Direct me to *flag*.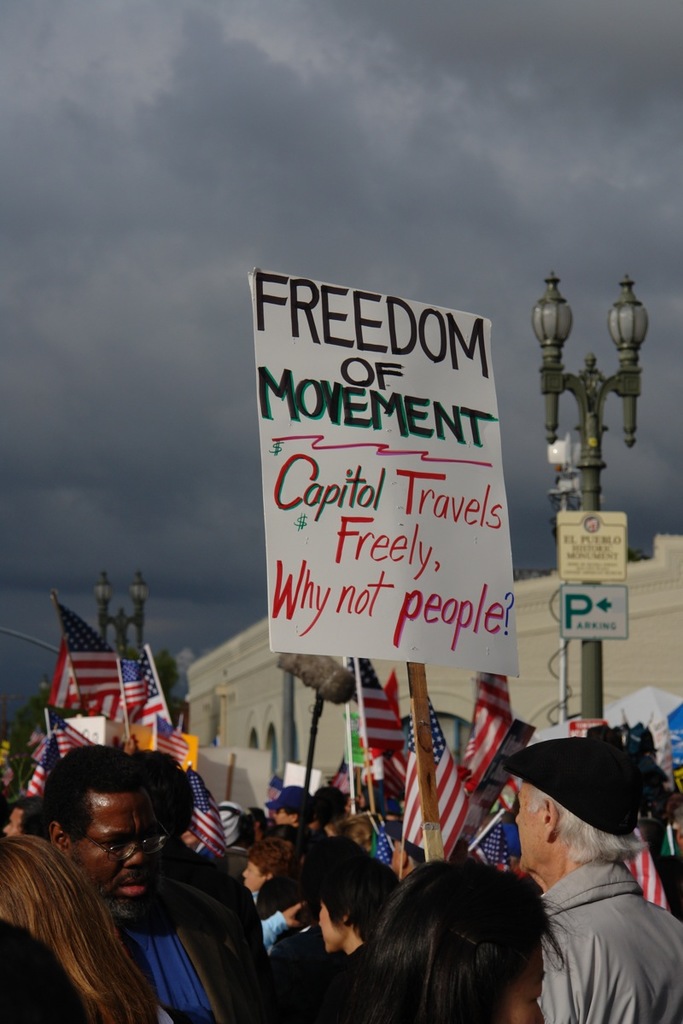
Direction: box=[486, 783, 532, 817].
